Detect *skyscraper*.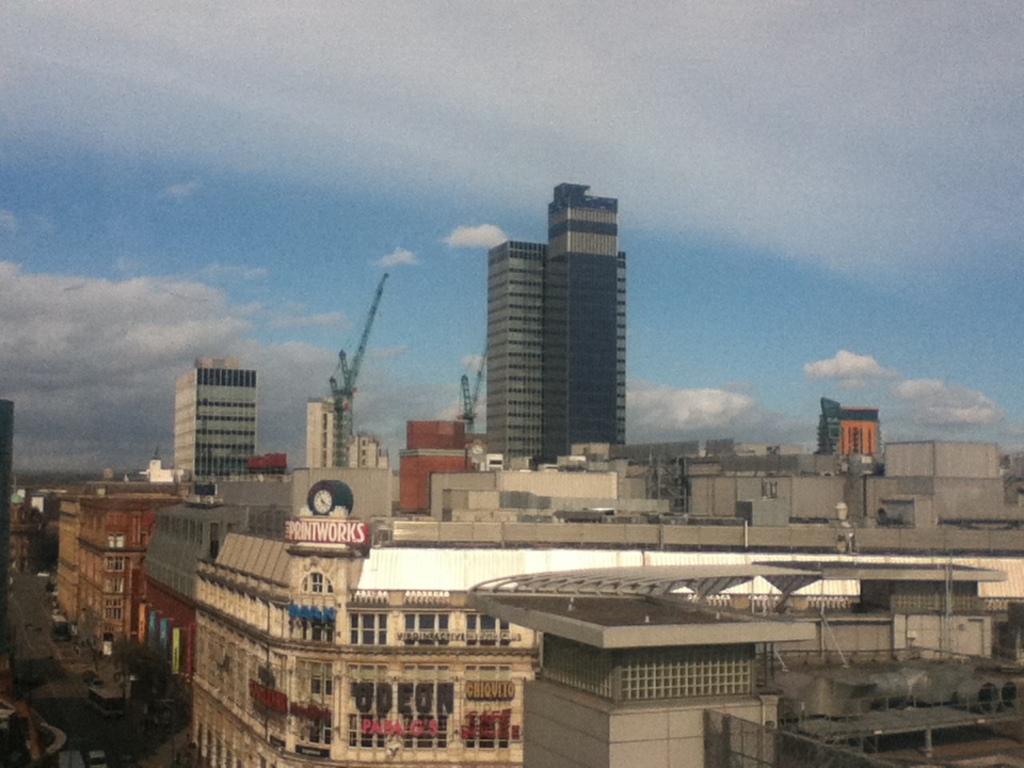
Detected at [305,390,396,485].
